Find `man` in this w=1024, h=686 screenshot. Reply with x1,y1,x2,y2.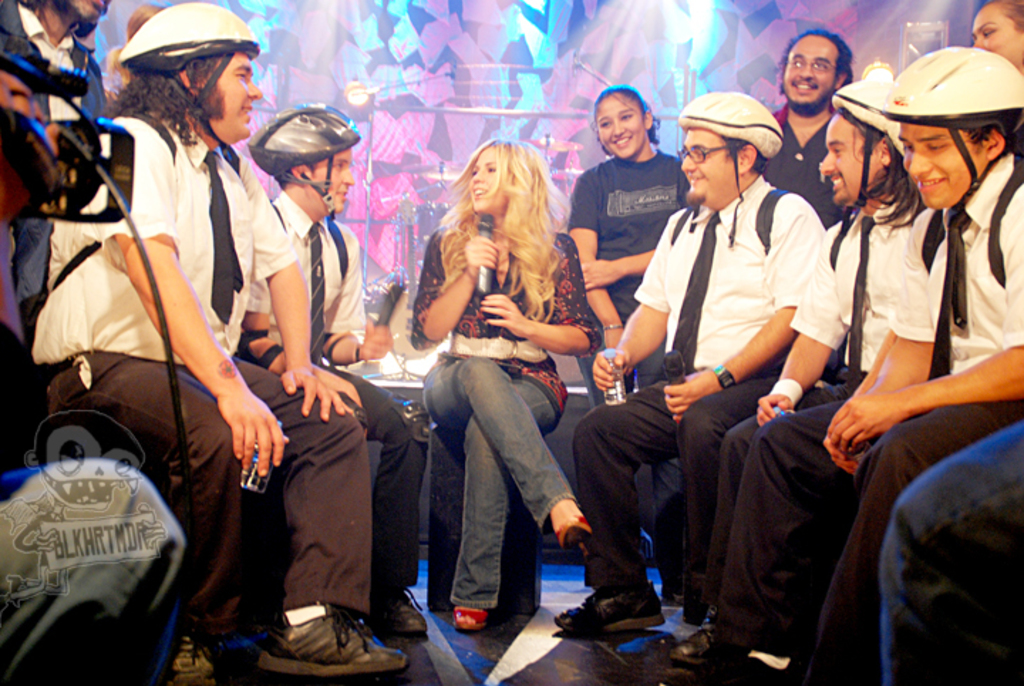
771,27,855,228.
